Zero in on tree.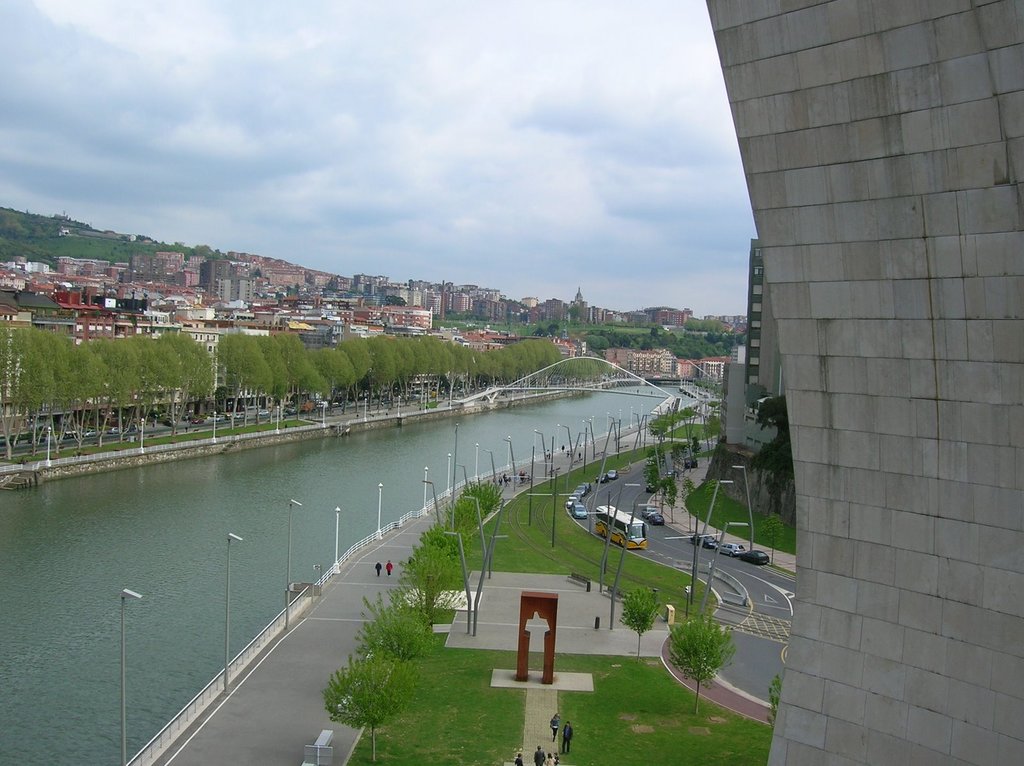
Zeroed in: 673 404 693 450.
